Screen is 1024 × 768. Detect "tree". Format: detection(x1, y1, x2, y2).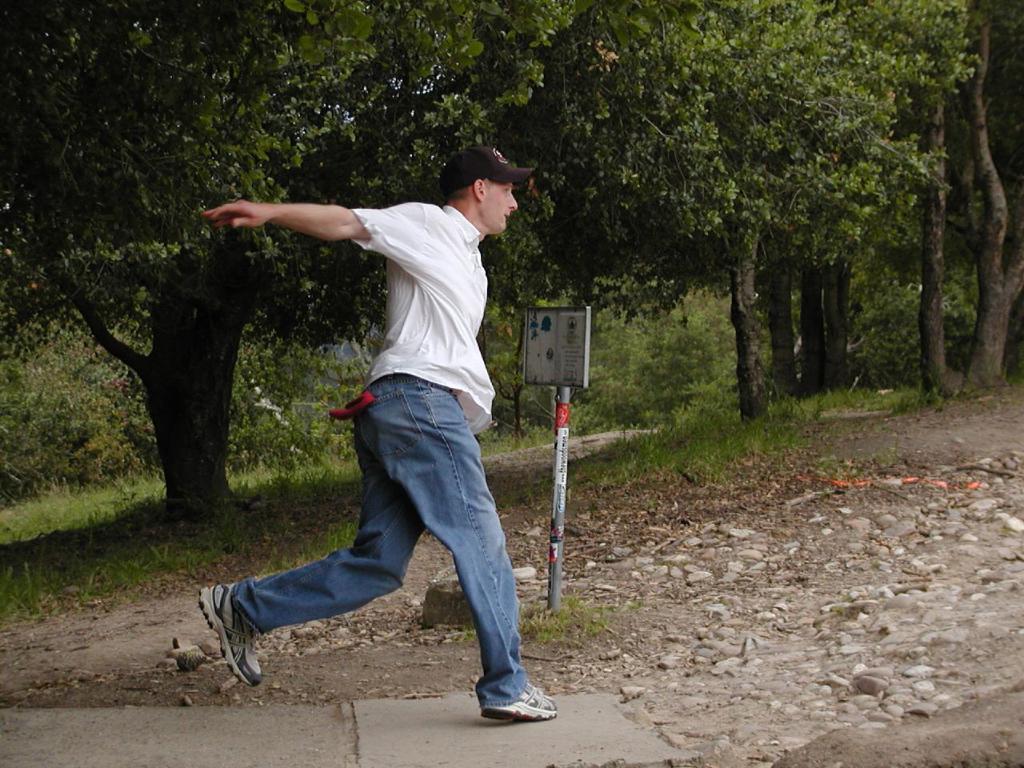
detection(749, 0, 930, 401).
